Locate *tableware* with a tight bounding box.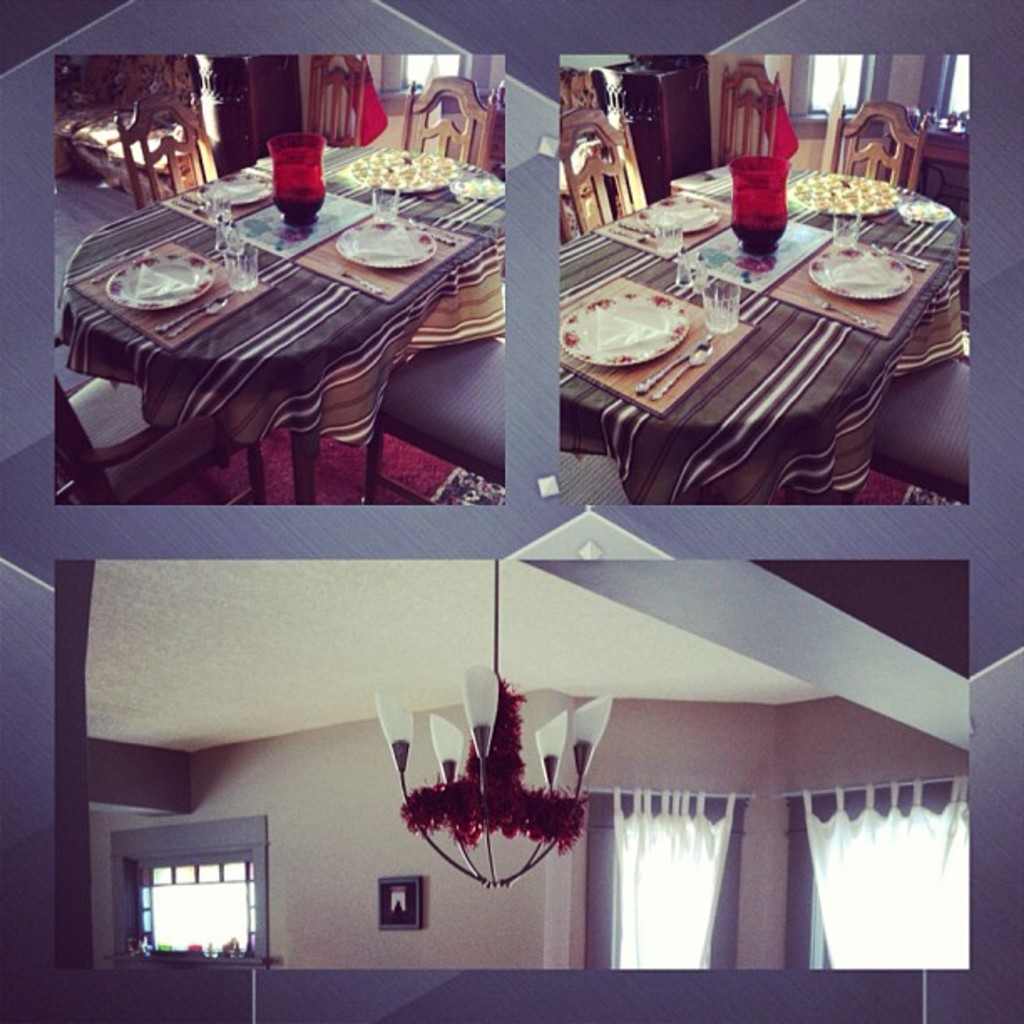
pyautogui.locateOnScreen(156, 294, 221, 331).
